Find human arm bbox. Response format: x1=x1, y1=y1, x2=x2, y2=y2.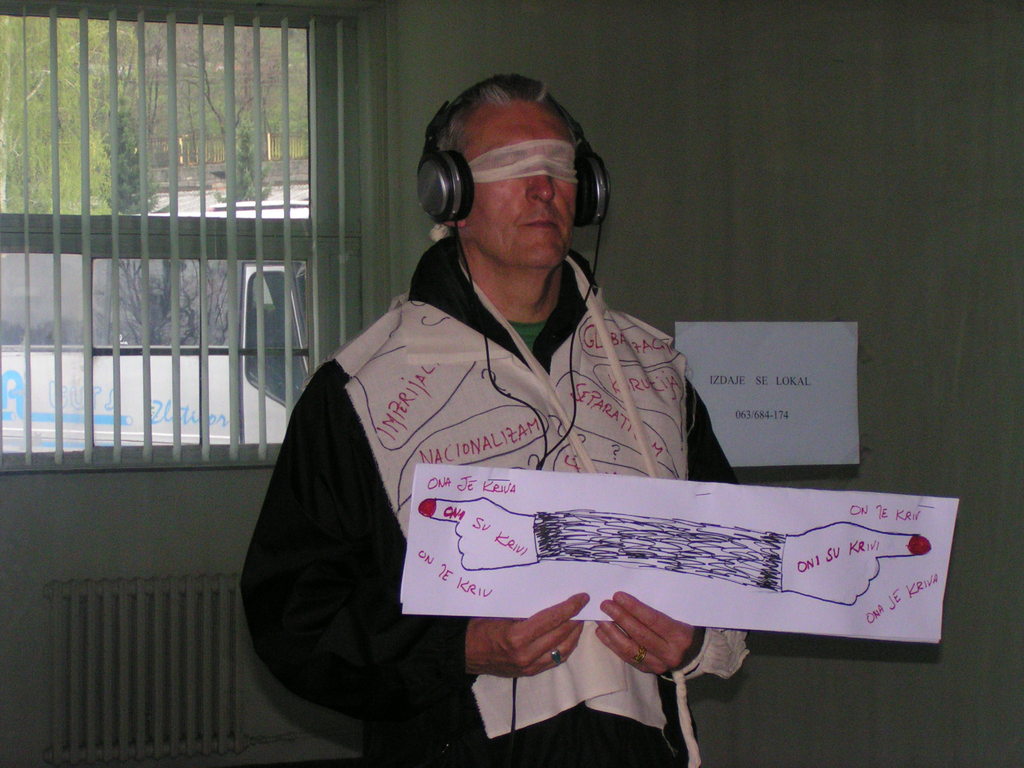
x1=249, y1=316, x2=520, y2=732.
